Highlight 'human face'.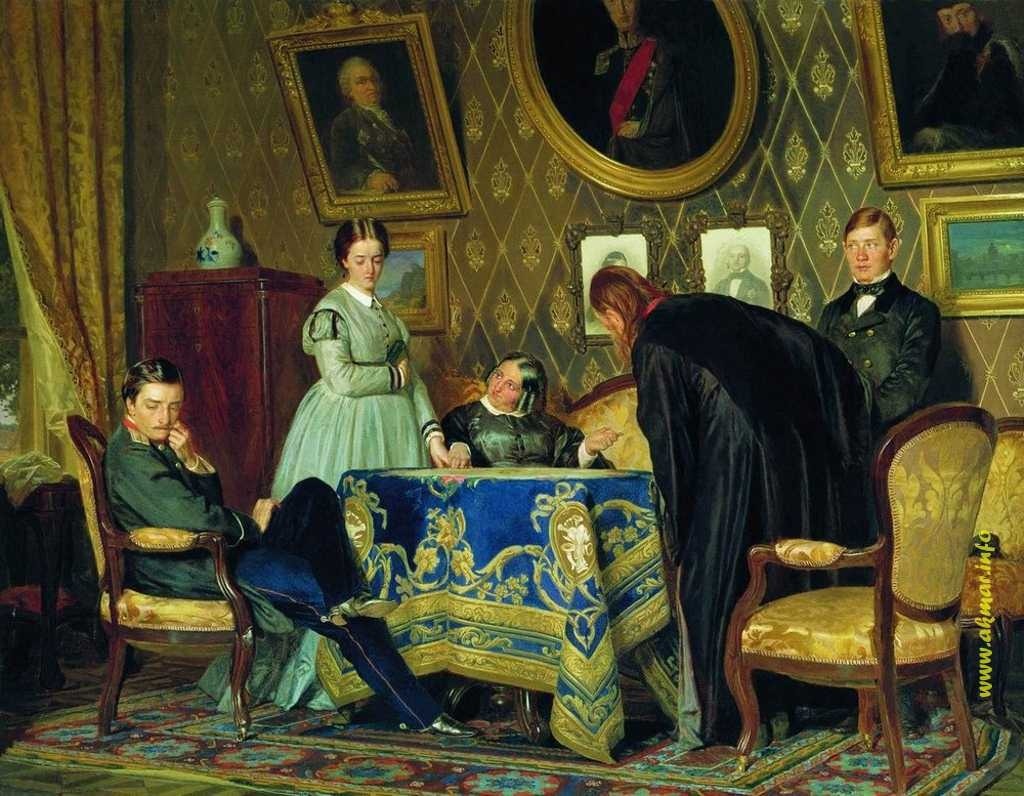
Highlighted region: [725,248,746,269].
